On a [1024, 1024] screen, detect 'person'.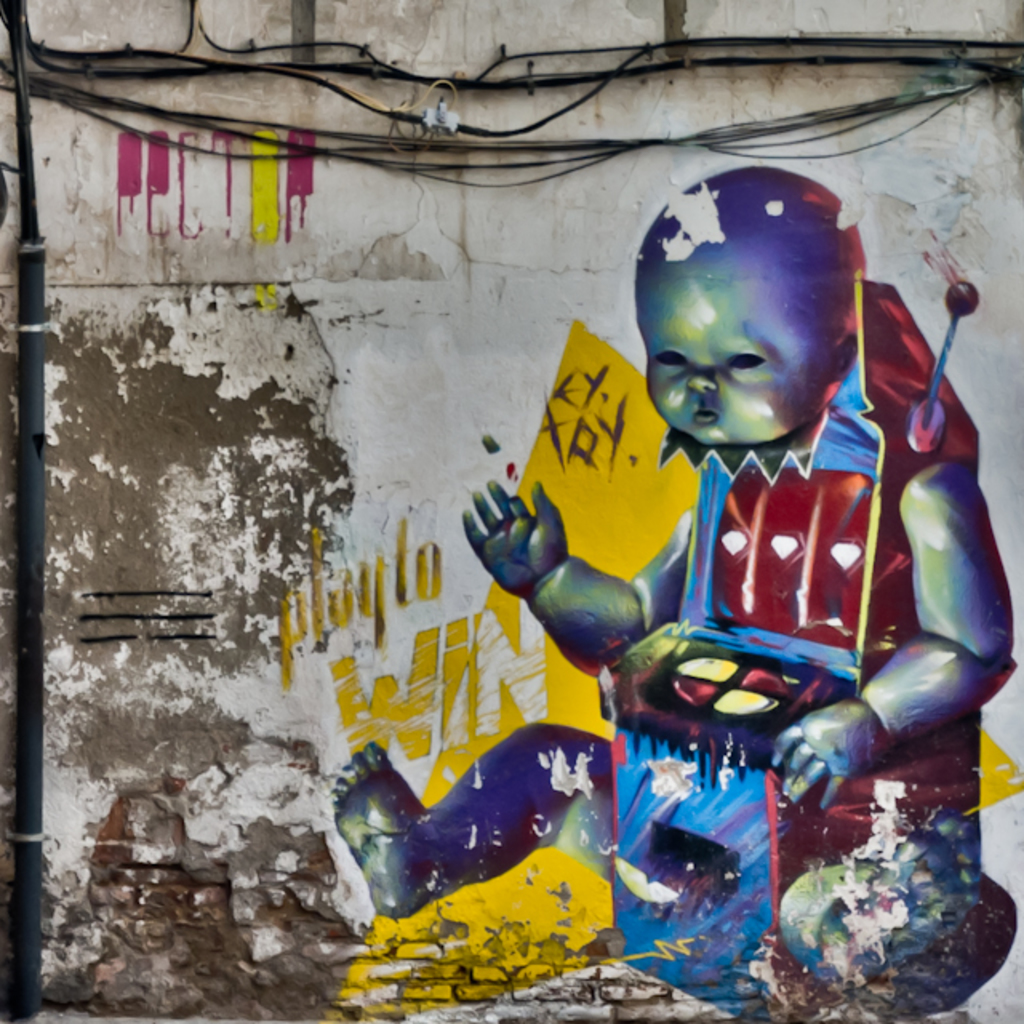
locate(309, 152, 1018, 1016).
